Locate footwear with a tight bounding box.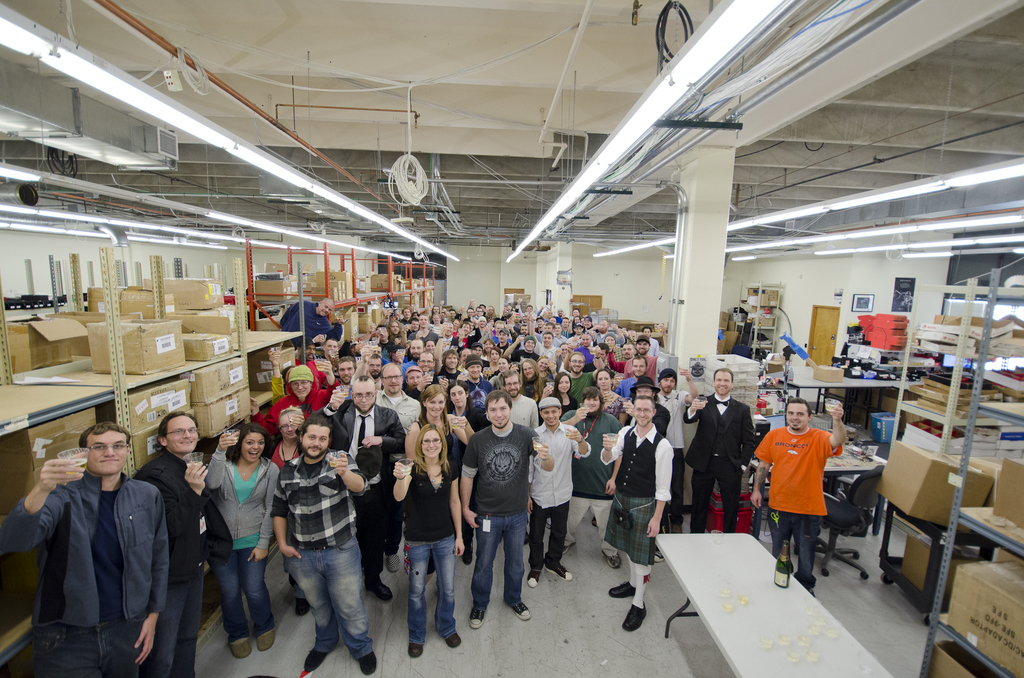
408/639/424/658.
